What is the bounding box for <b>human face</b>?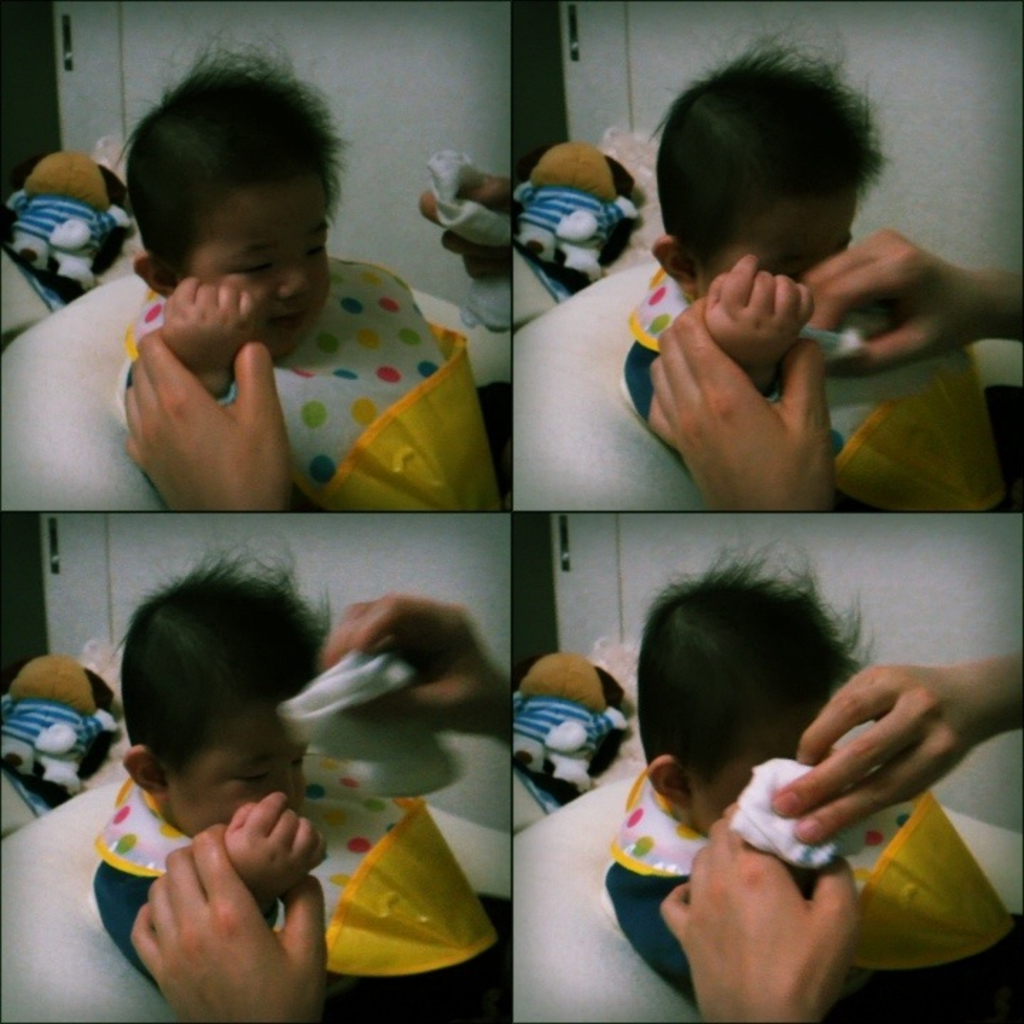
<bbox>159, 703, 307, 838</bbox>.
